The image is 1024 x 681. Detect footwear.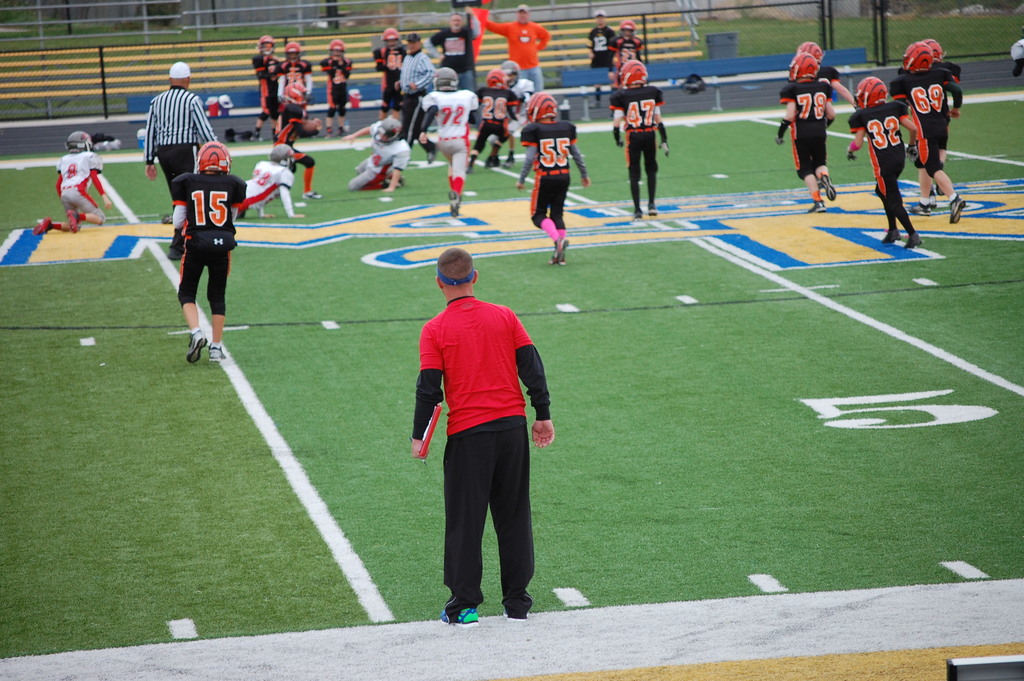
Detection: 950:192:963:224.
